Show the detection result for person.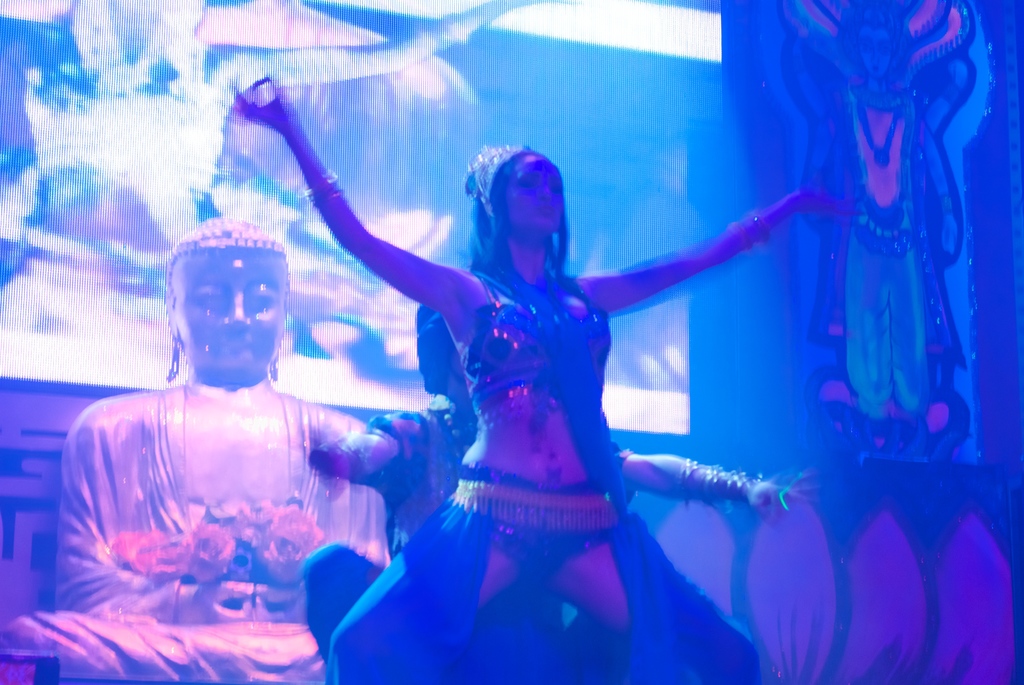
select_region(0, 215, 391, 684).
